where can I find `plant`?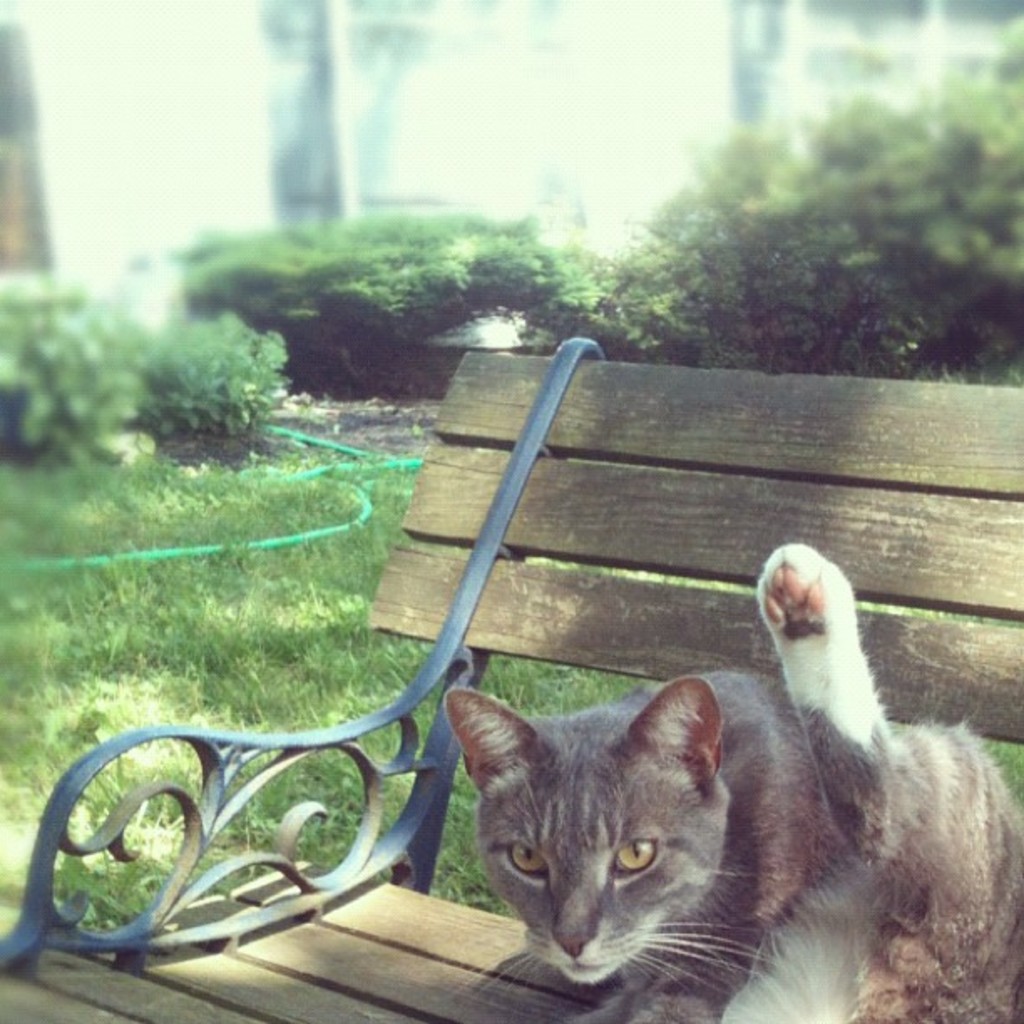
You can find it at select_region(152, 206, 561, 380).
